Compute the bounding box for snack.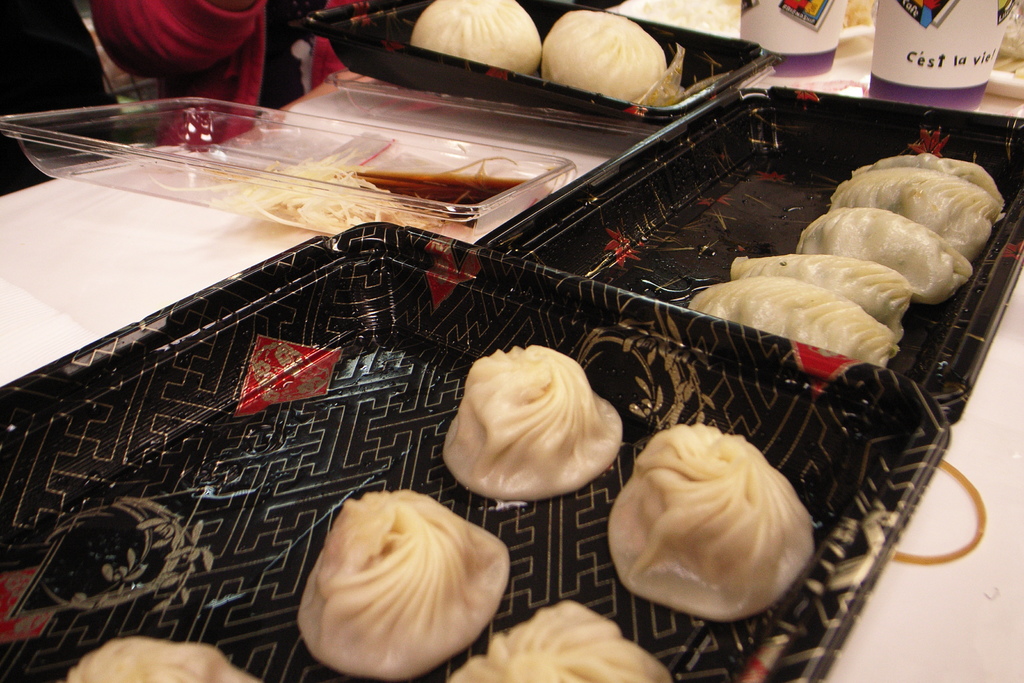
[604, 425, 816, 625].
